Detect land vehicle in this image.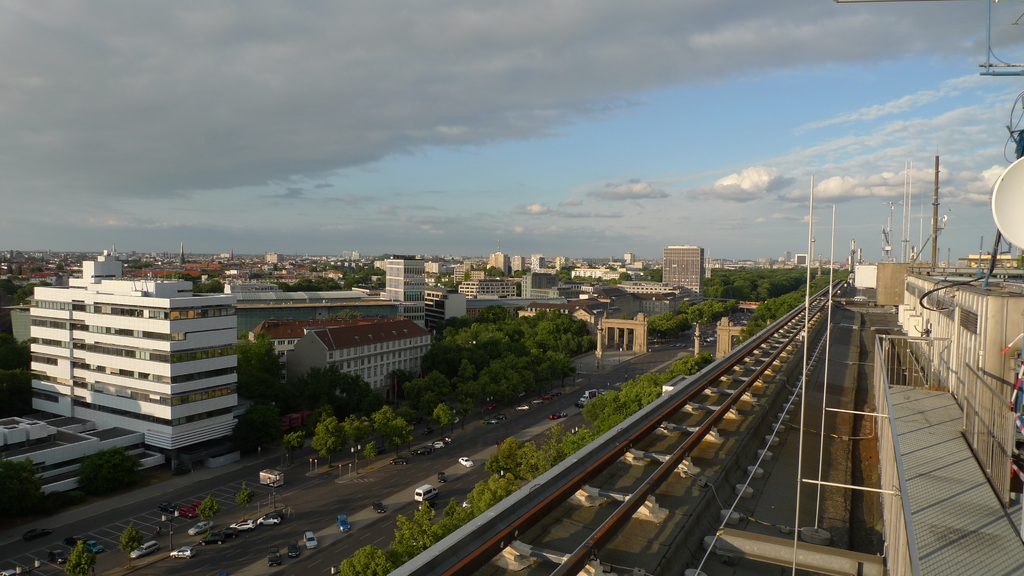
Detection: <region>47, 545, 68, 565</region>.
